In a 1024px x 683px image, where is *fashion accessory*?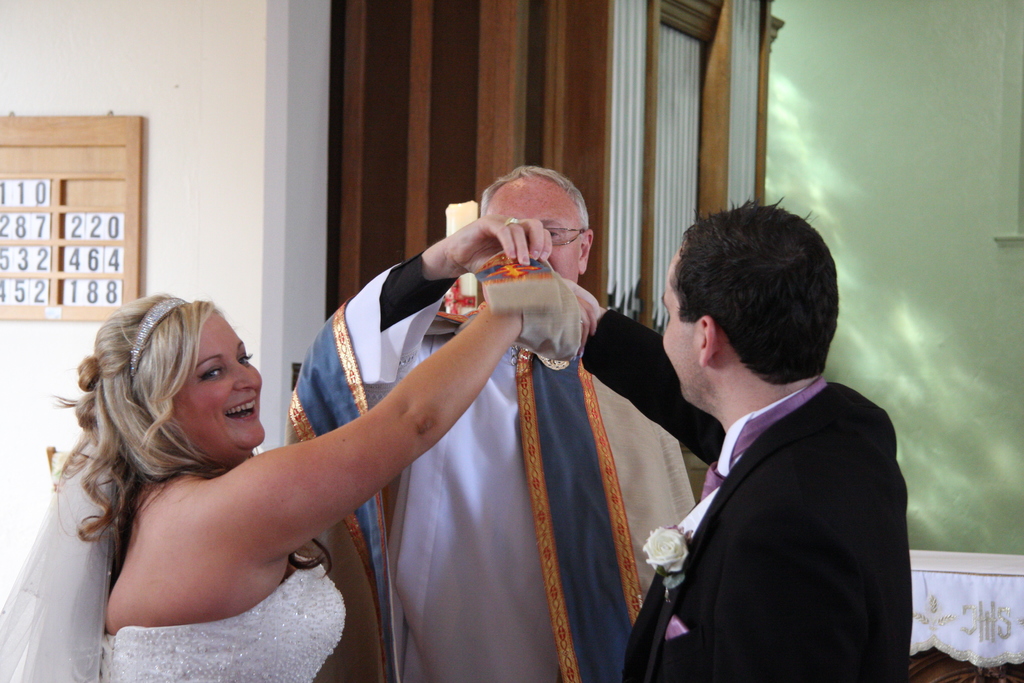
<region>122, 298, 190, 377</region>.
